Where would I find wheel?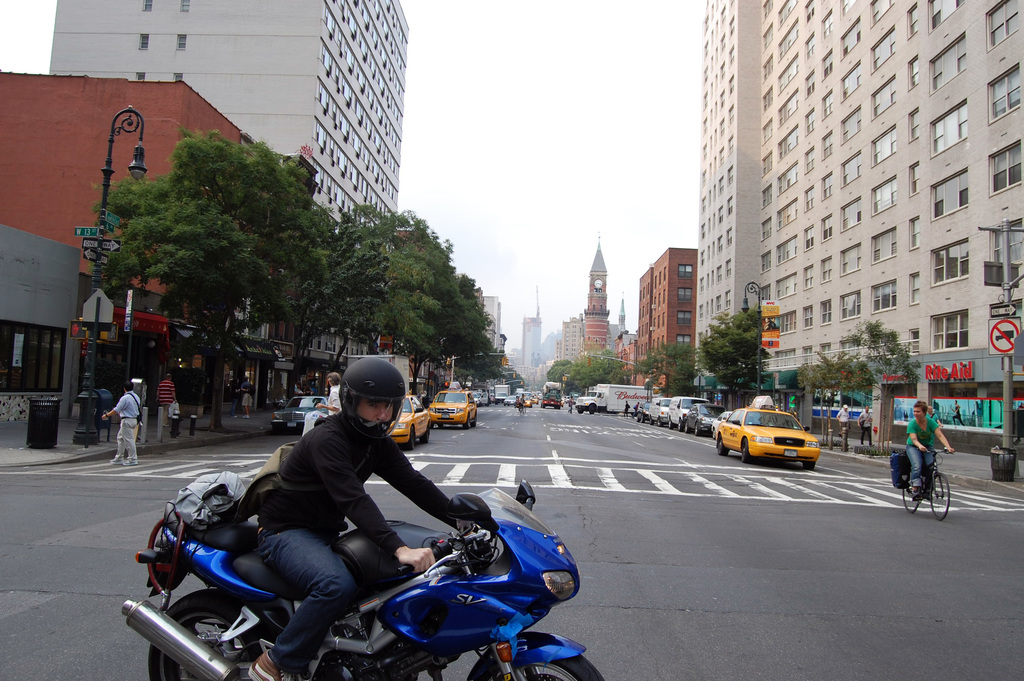
At box=[147, 589, 273, 680].
